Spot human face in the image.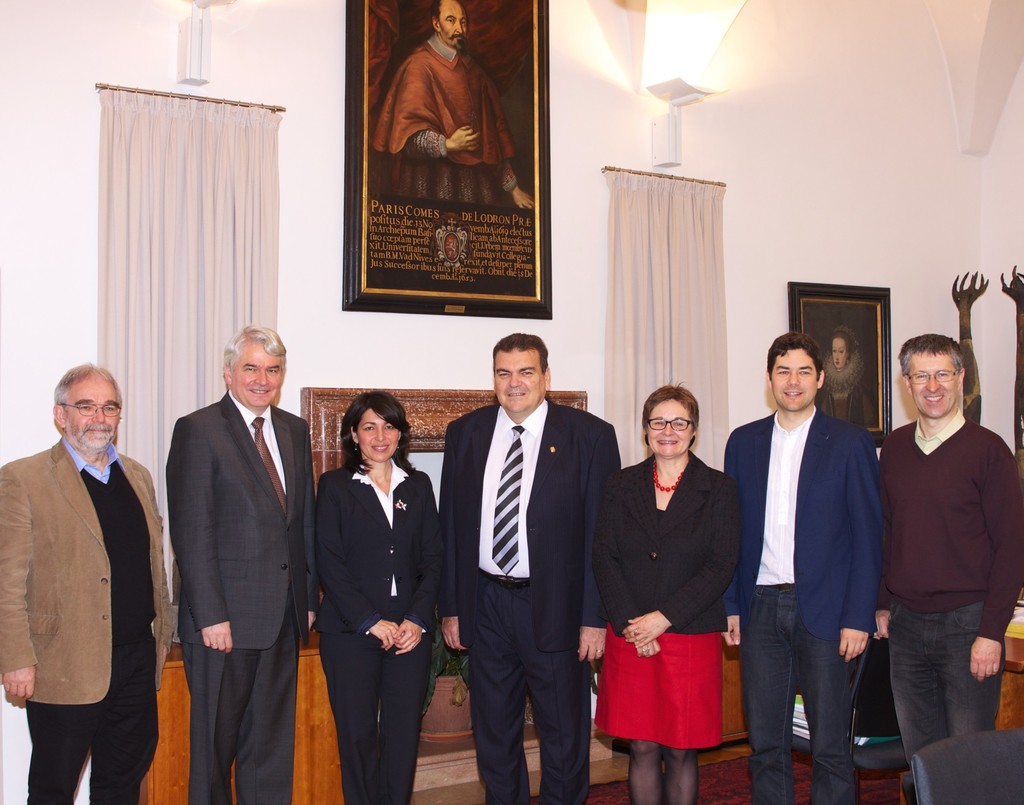
human face found at 906,347,962,418.
